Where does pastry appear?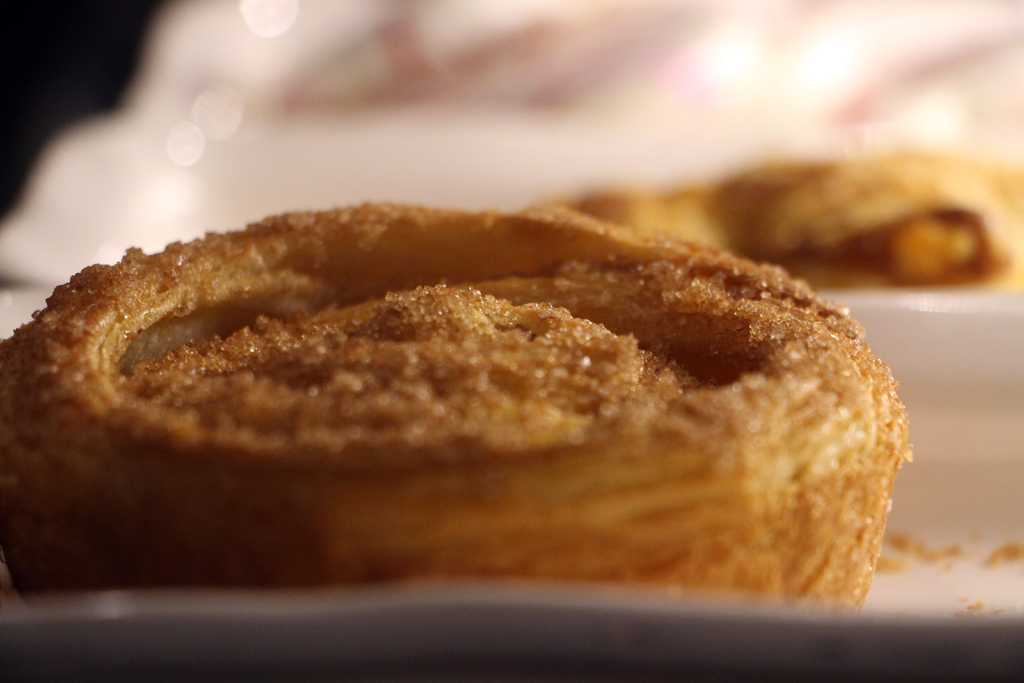
Appears at {"left": 33, "top": 161, "right": 918, "bottom": 624}.
